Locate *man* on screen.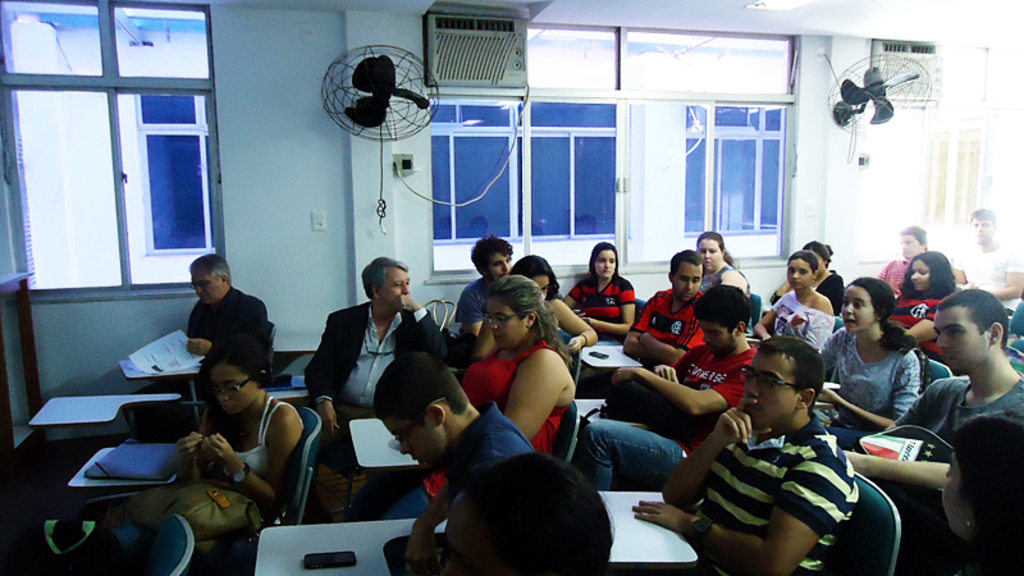
On screen at detection(372, 351, 539, 575).
